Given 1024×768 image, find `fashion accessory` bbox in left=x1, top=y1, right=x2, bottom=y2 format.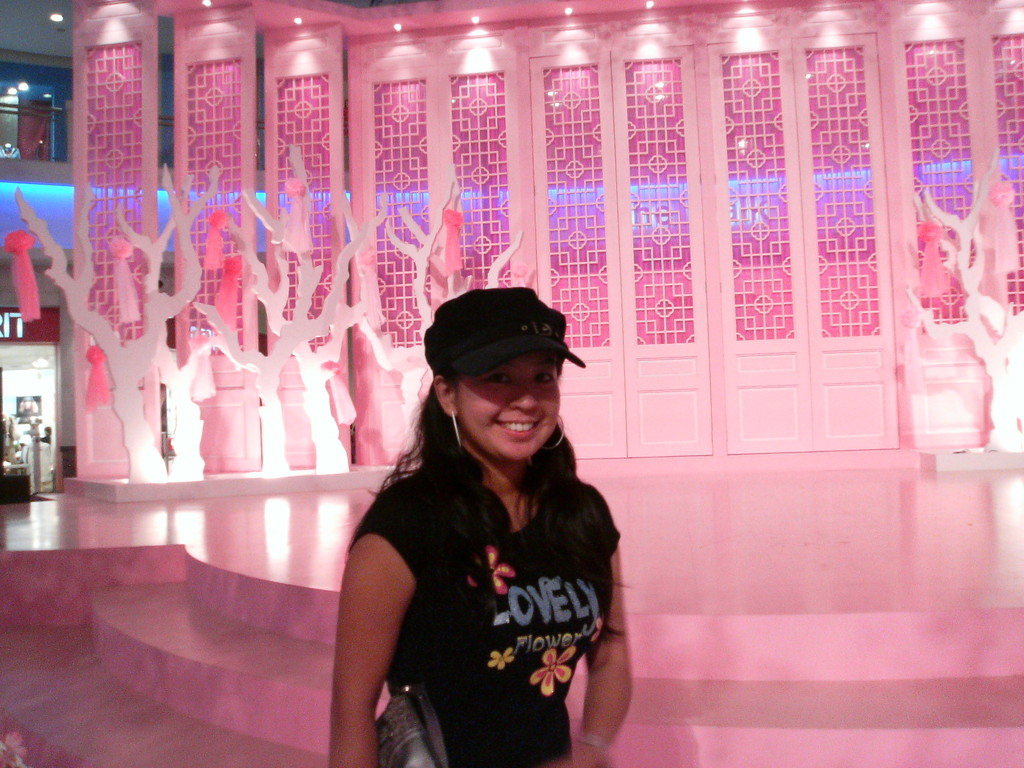
left=543, top=413, right=564, bottom=451.
